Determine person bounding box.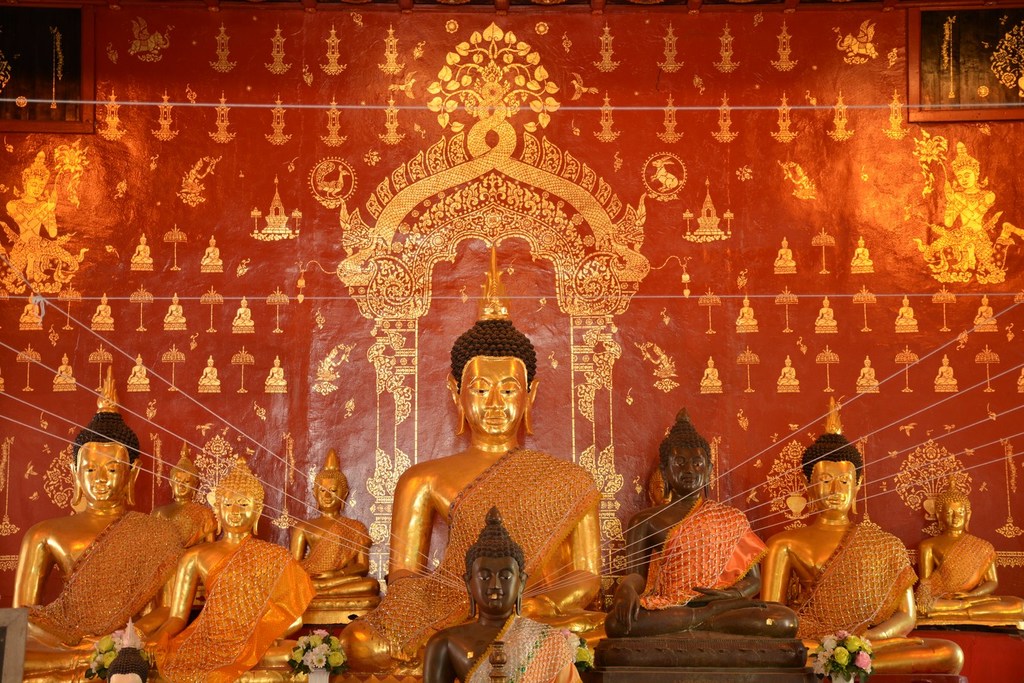
Determined: (x1=915, y1=140, x2=1006, y2=282).
